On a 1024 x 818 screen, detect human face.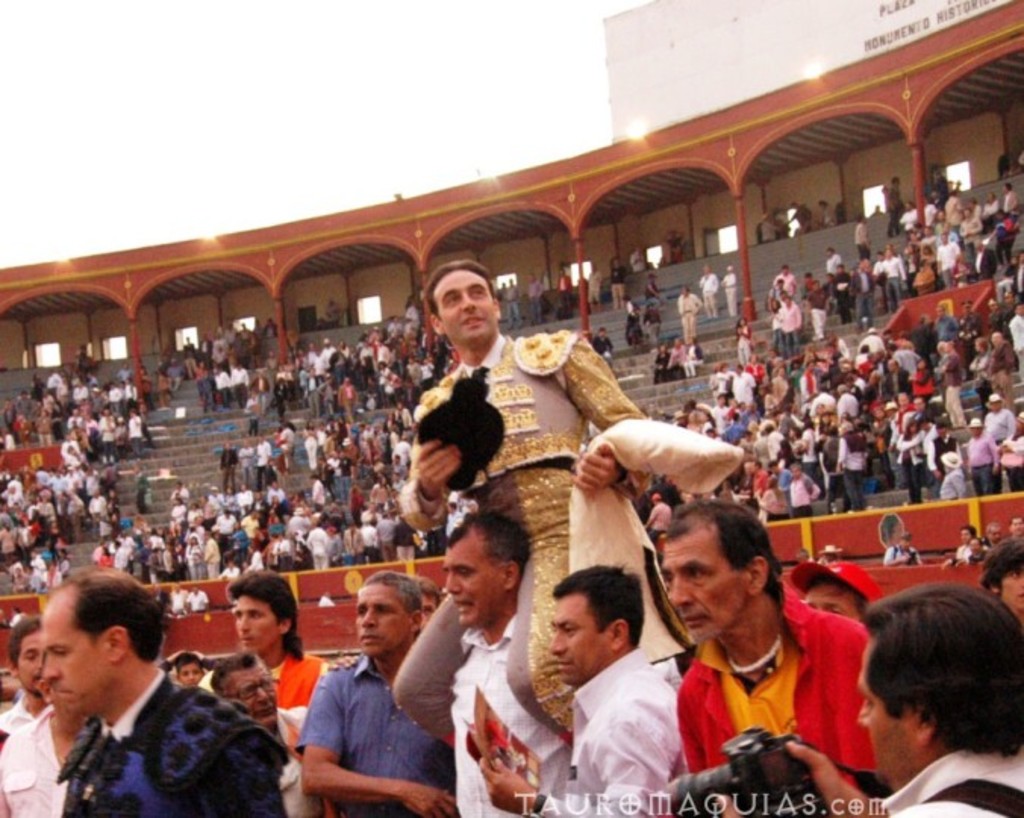
select_region(21, 632, 42, 686).
